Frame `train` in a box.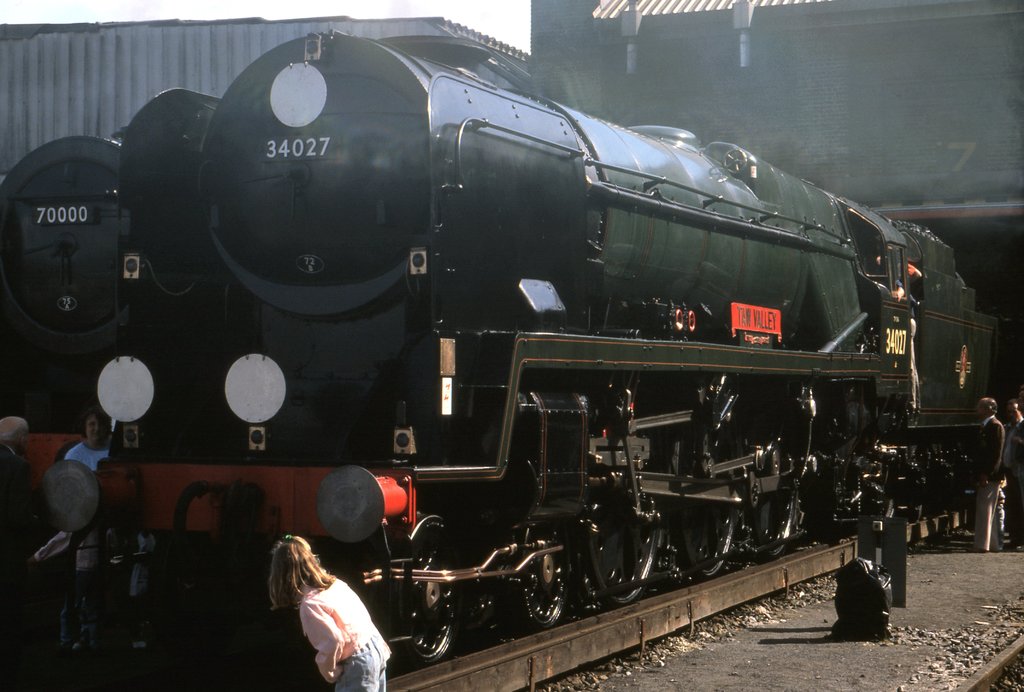
box=[0, 133, 258, 577].
